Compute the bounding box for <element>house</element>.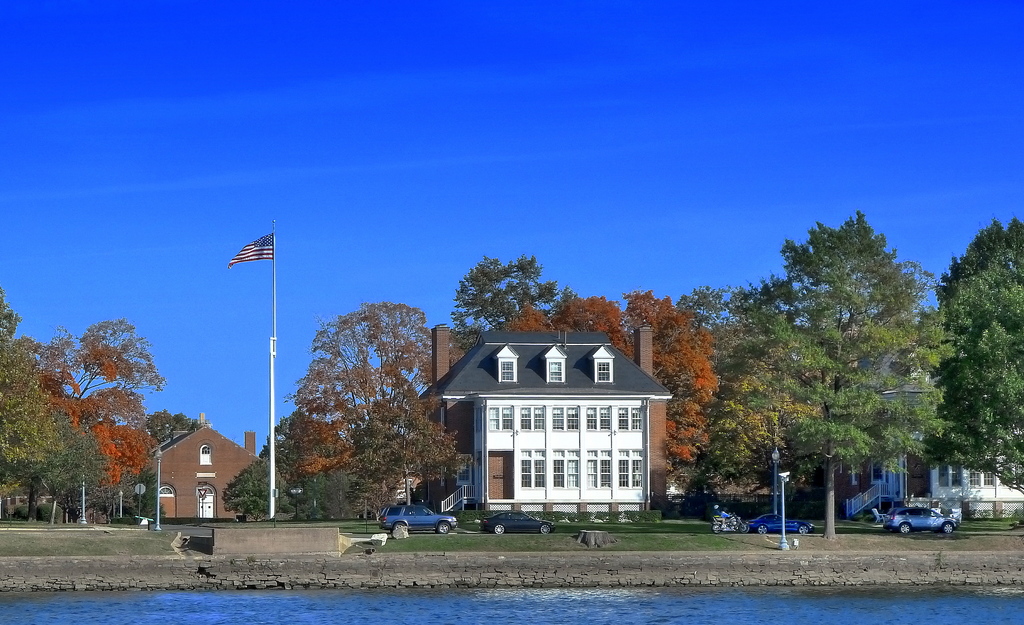
box(139, 407, 263, 520).
